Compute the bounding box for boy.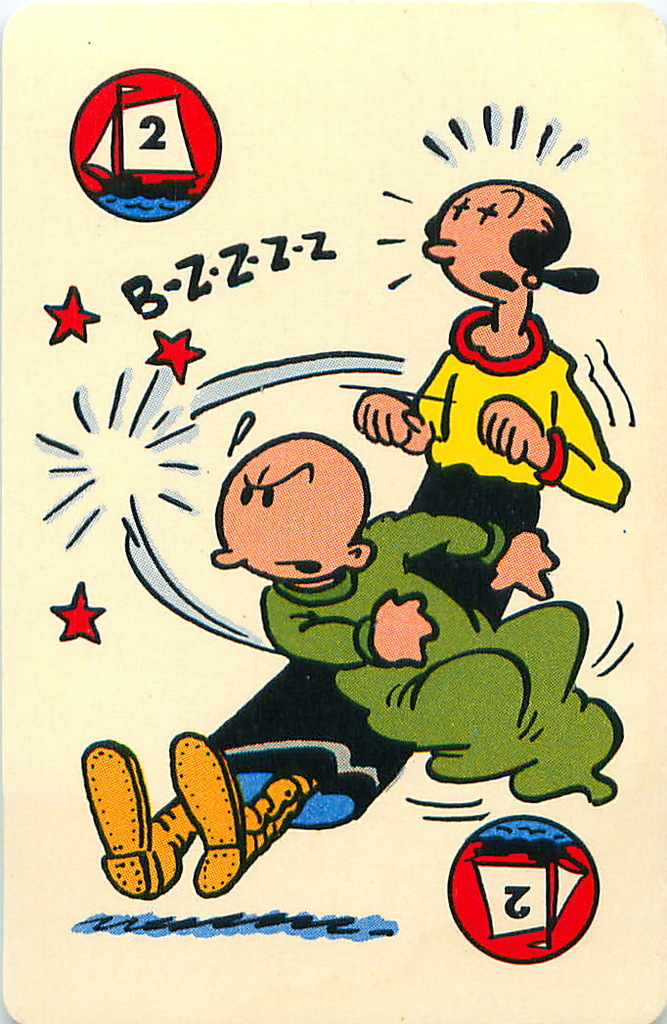
(x1=214, y1=431, x2=615, y2=807).
